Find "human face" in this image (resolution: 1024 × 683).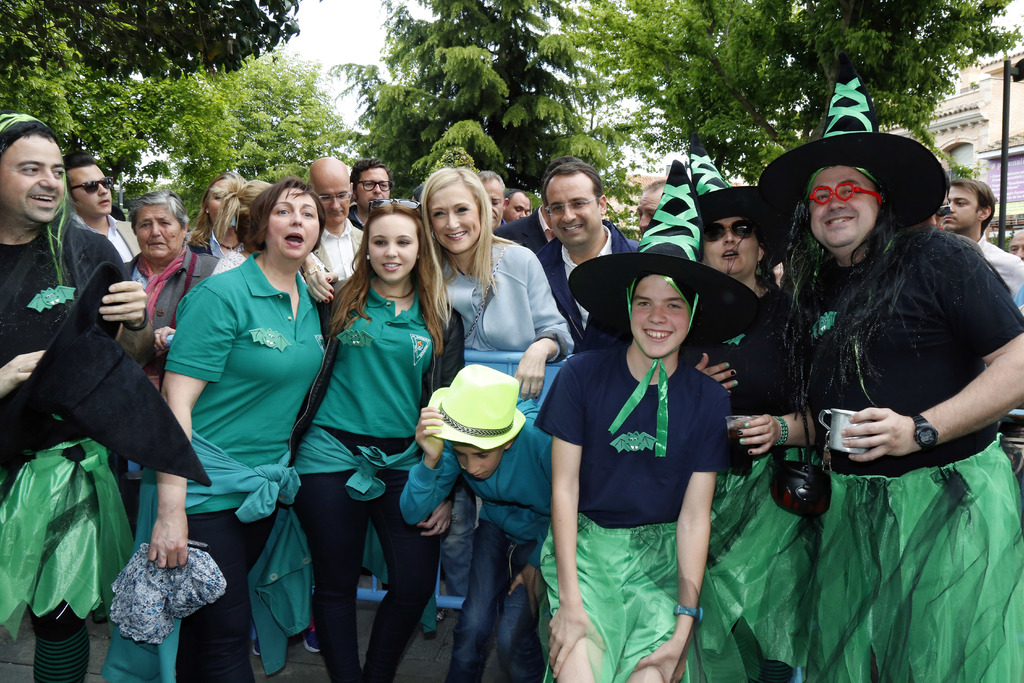
rect(706, 213, 756, 276).
